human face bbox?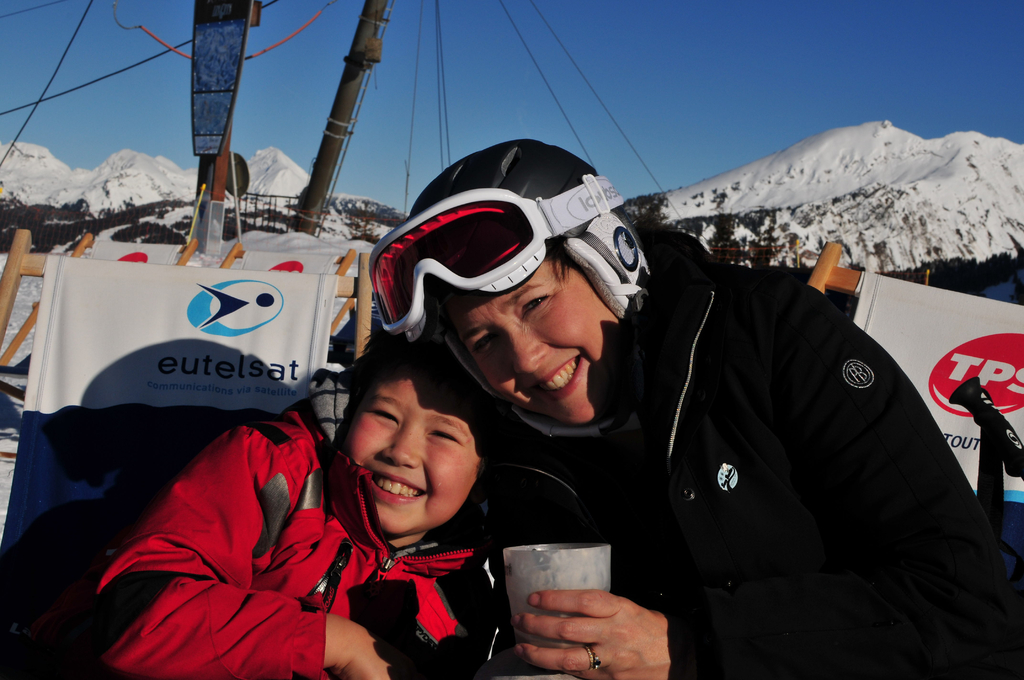
rect(340, 383, 473, 535)
